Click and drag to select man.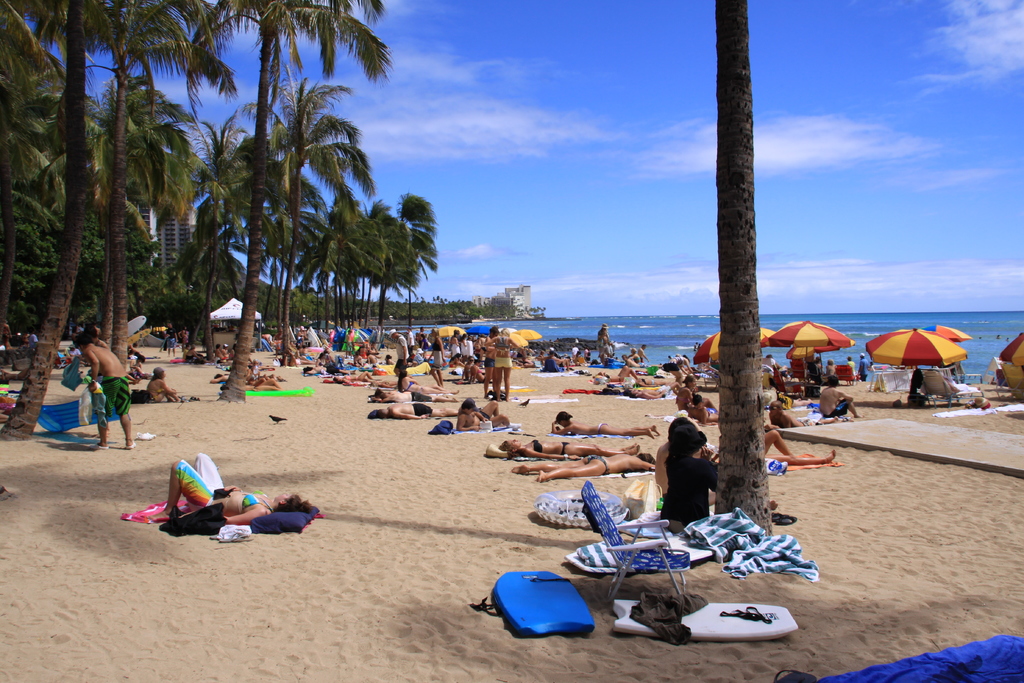
Selection: rect(637, 344, 650, 365).
